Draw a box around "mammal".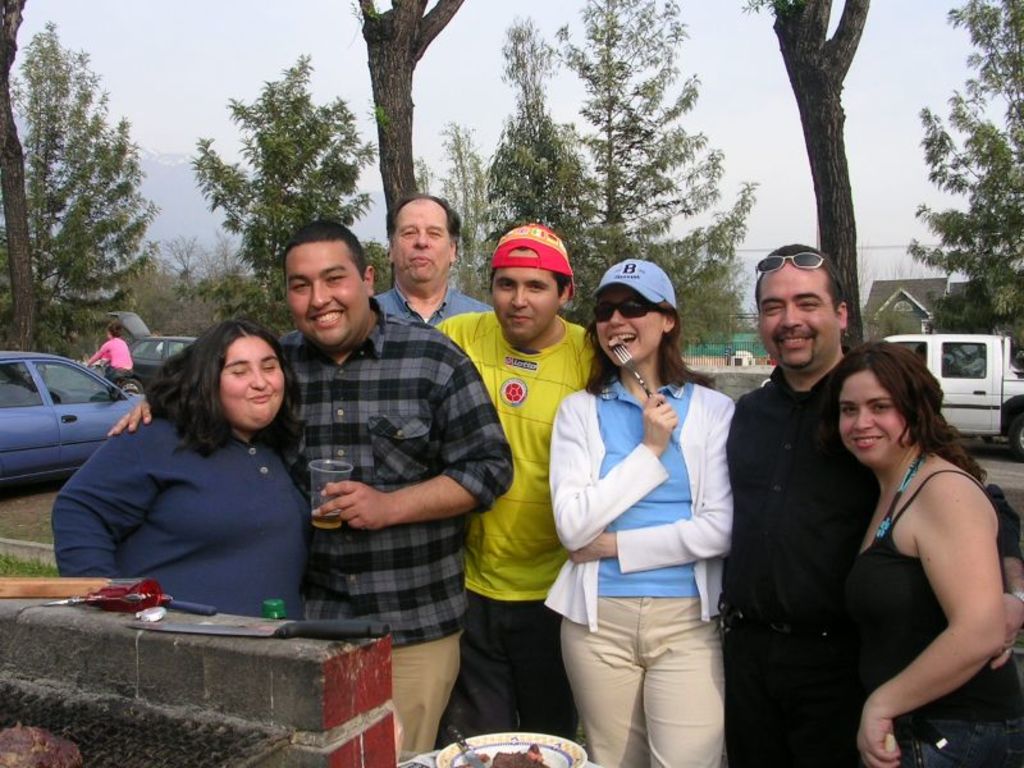
375 192 495 325.
